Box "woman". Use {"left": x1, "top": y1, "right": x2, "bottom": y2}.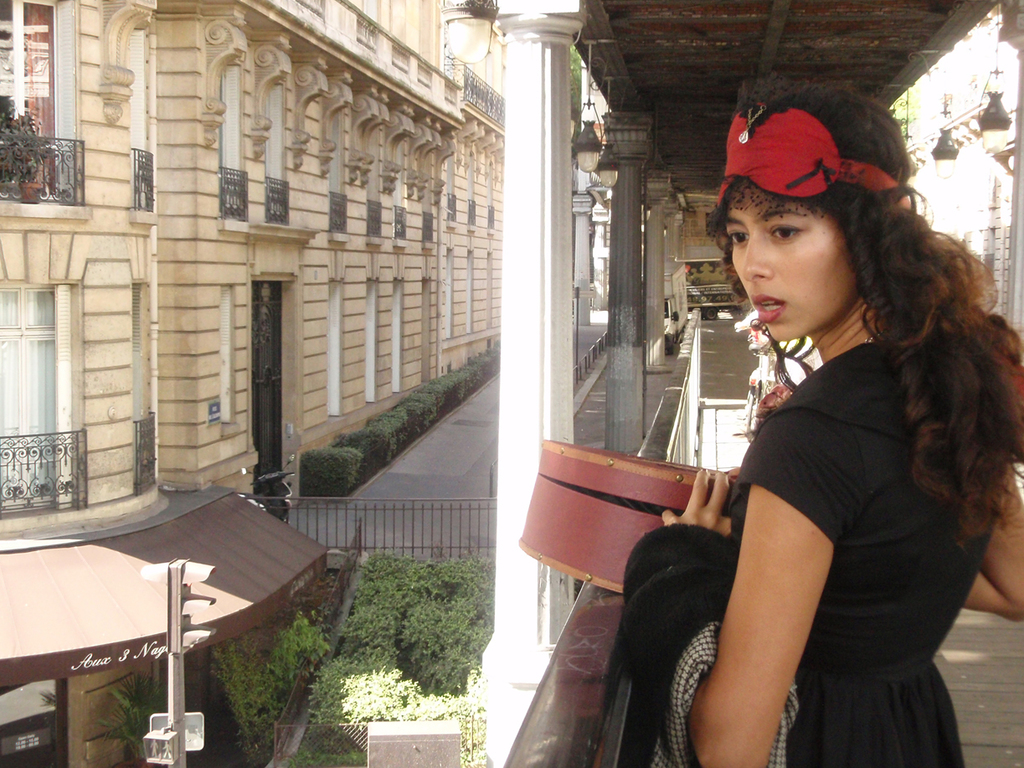
{"left": 610, "top": 119, "right": 1001, "bottom": 767}.
